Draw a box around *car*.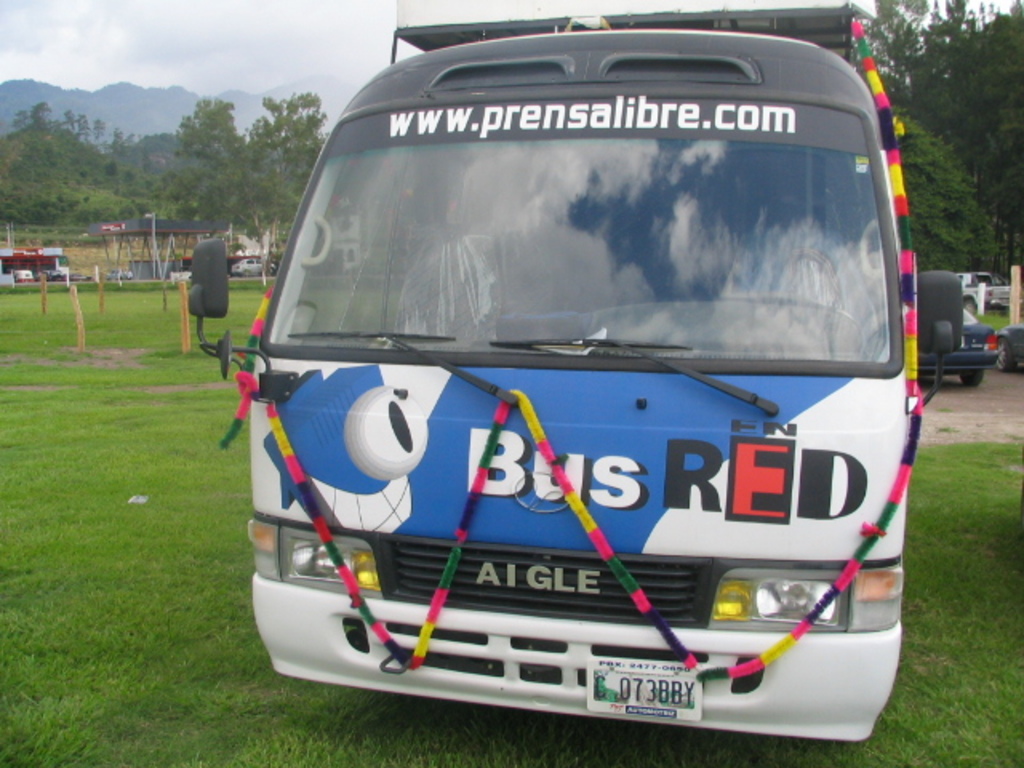
<region>230, 258, 278, 278</region>.
